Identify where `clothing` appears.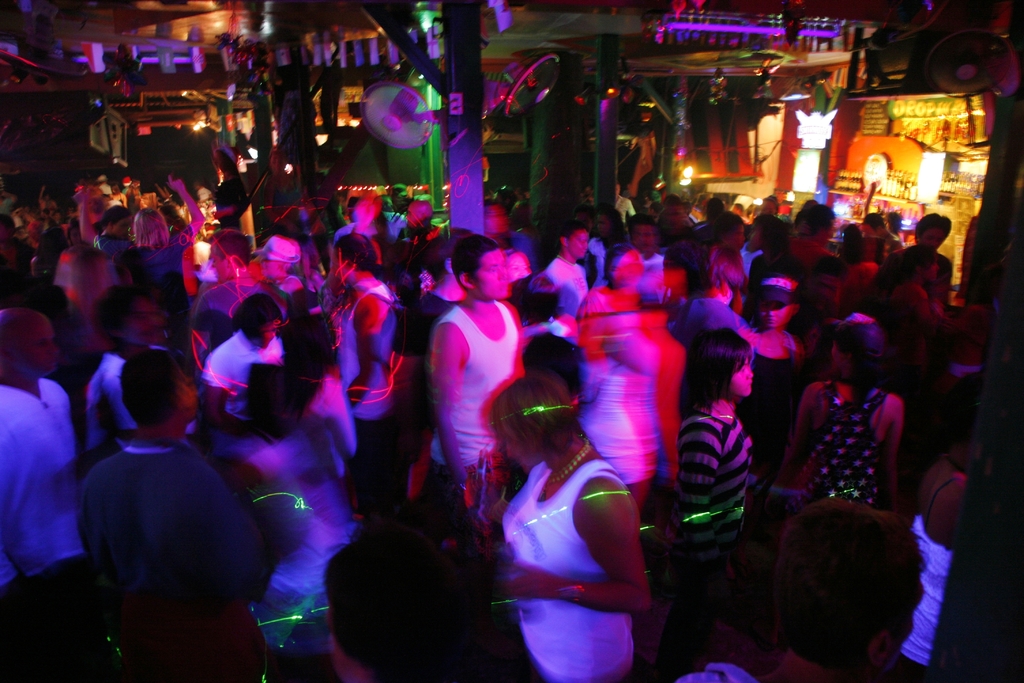
Appears at box(499, 463, 633, 677).
